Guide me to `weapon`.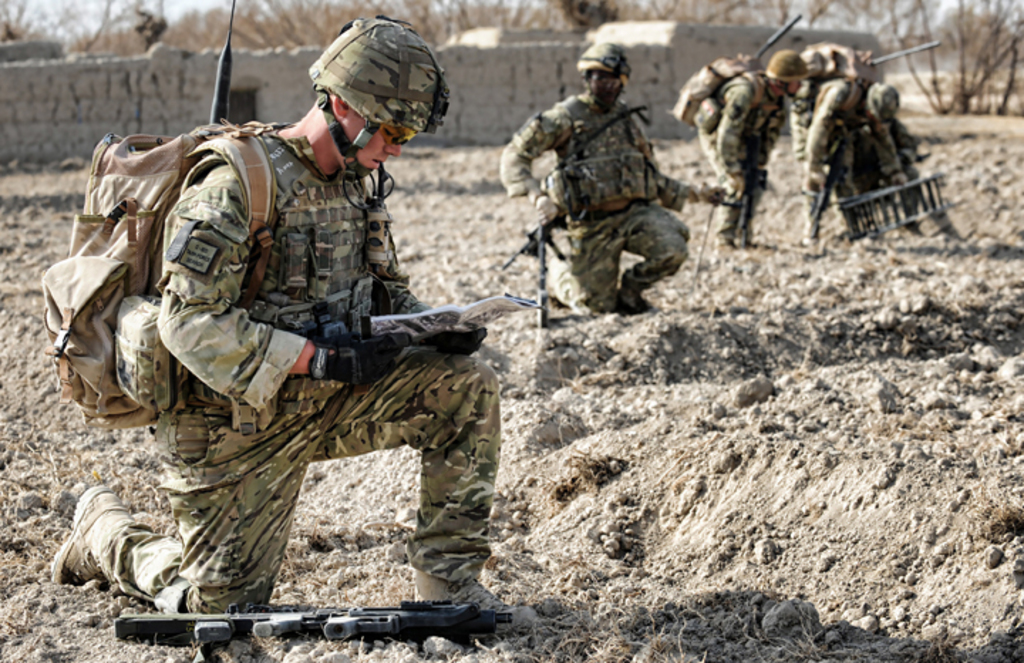
Guidance: rect(505, 213, 566, 327).
